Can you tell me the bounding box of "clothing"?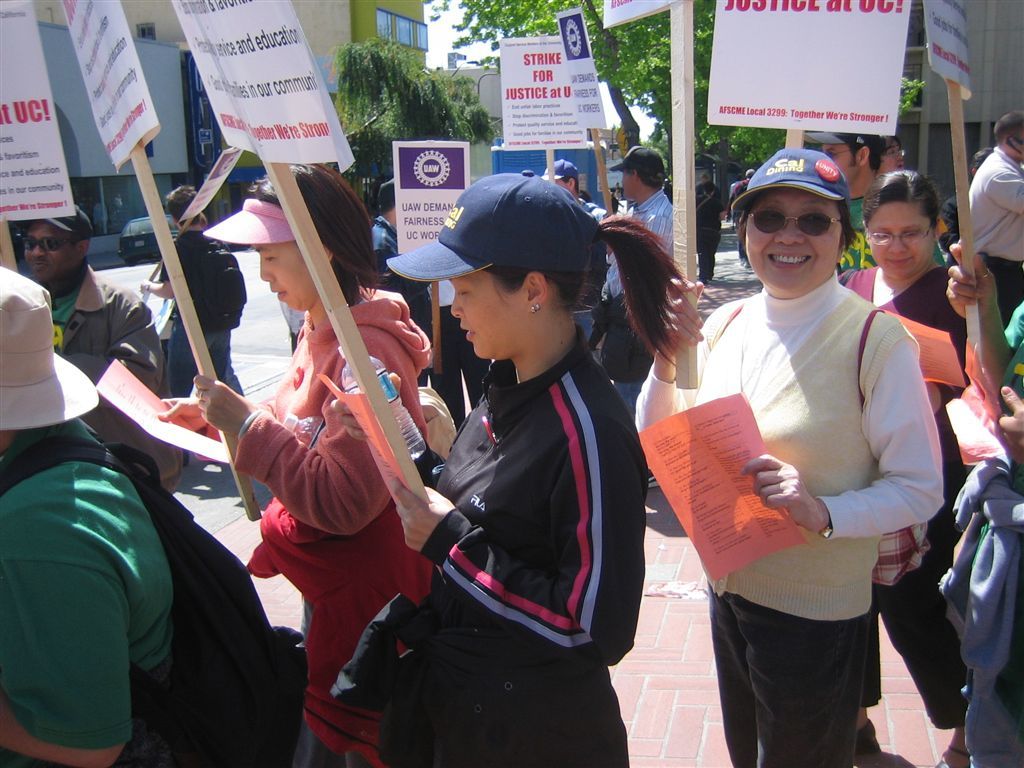
locate(624, 273, 916, 767).
